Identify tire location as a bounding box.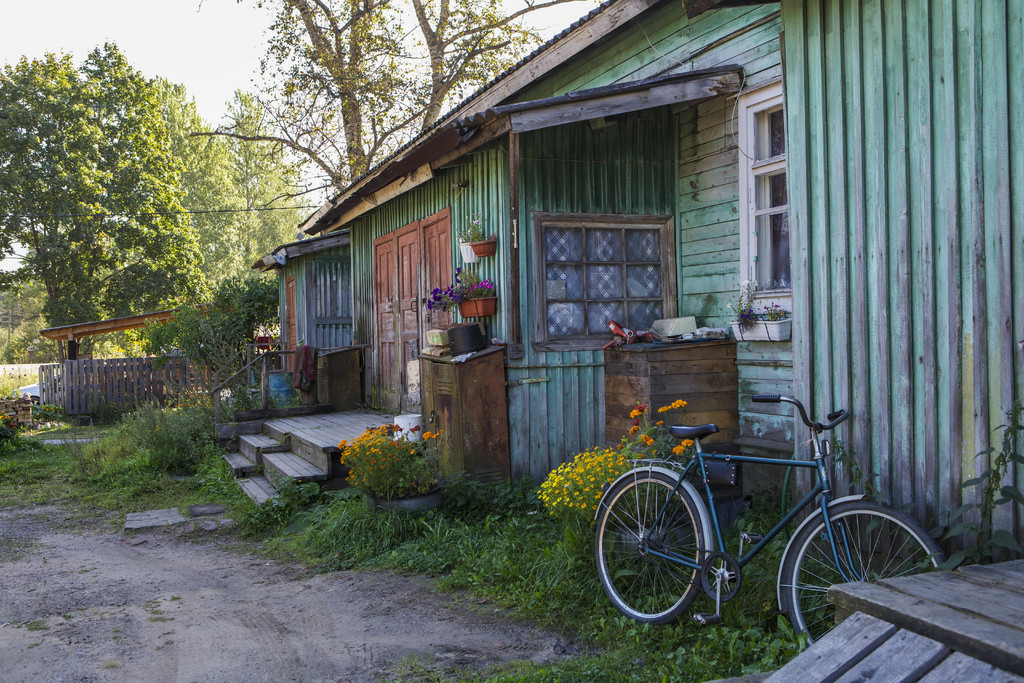
(x1=783, y1=502, x2=942, y2=648).
